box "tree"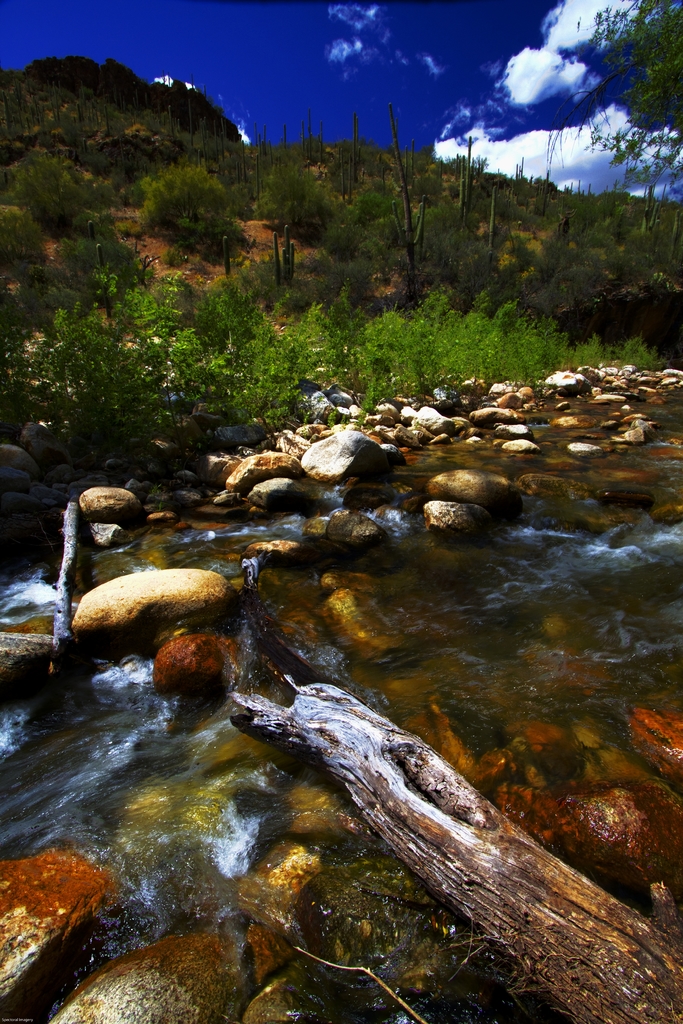
[359,177,405,227]
